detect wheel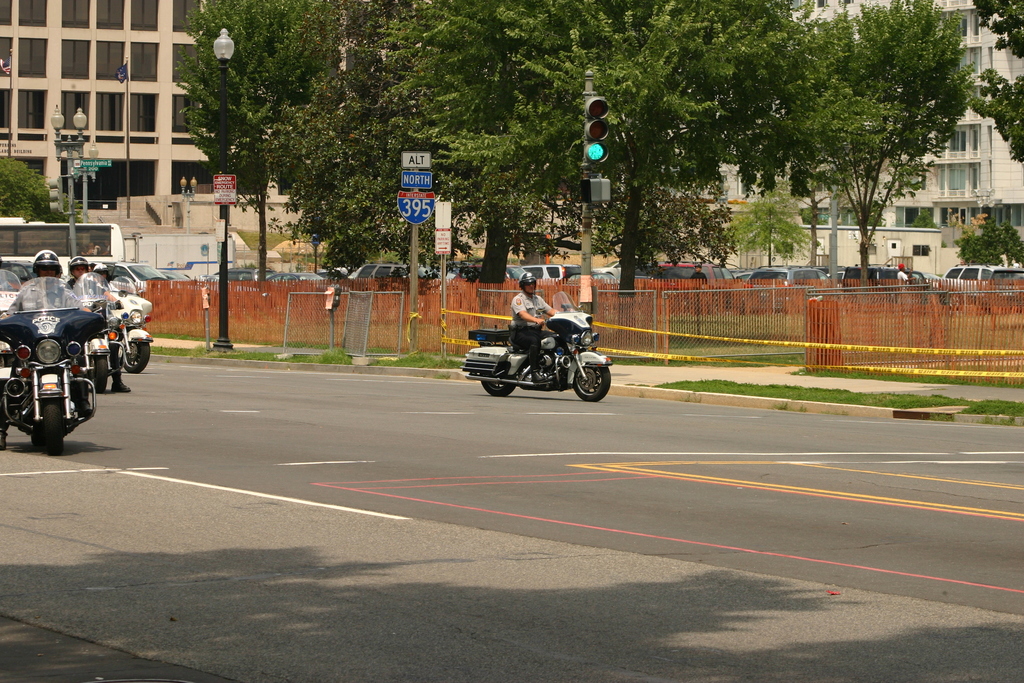
pyautogui.locateOnScreen(477, 378, 514, 399)
